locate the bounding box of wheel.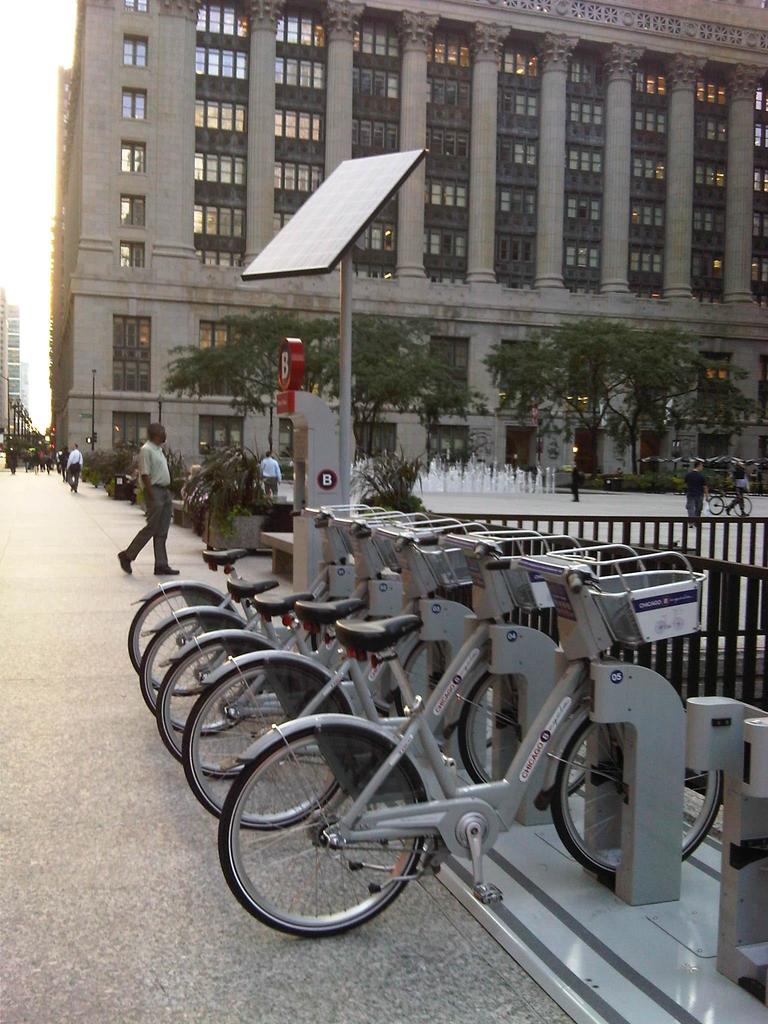
Bounding box: detection(150, 636, 292, 769).
